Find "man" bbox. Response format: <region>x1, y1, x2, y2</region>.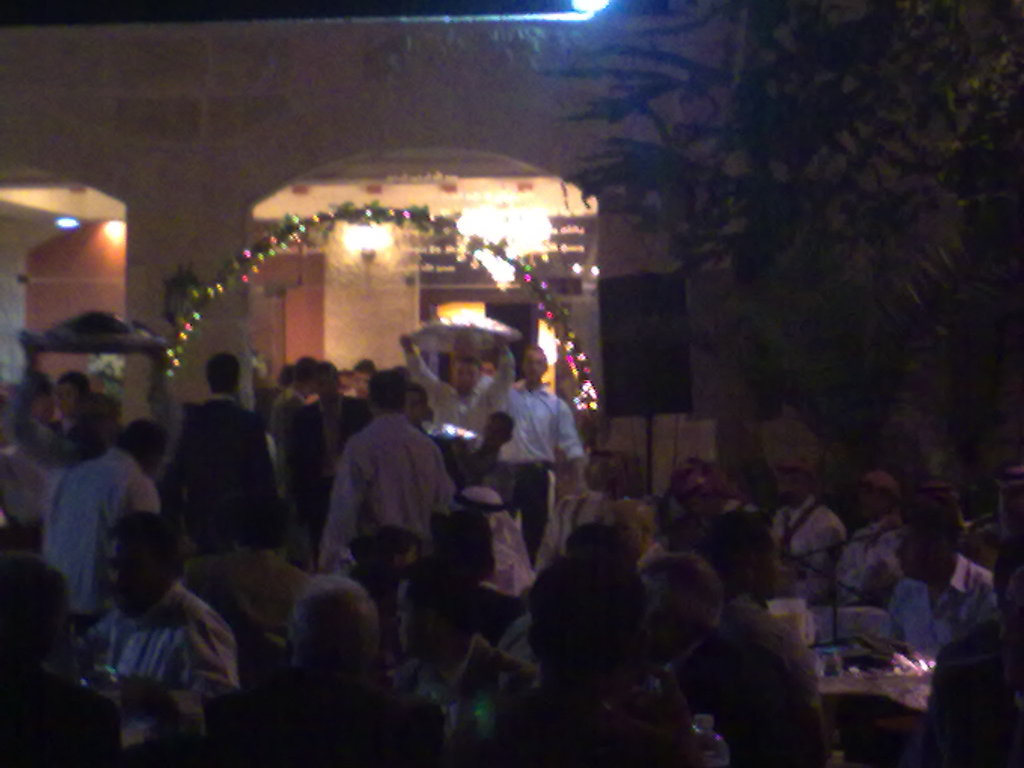
<region>30, 387, 166, 624</region>.
